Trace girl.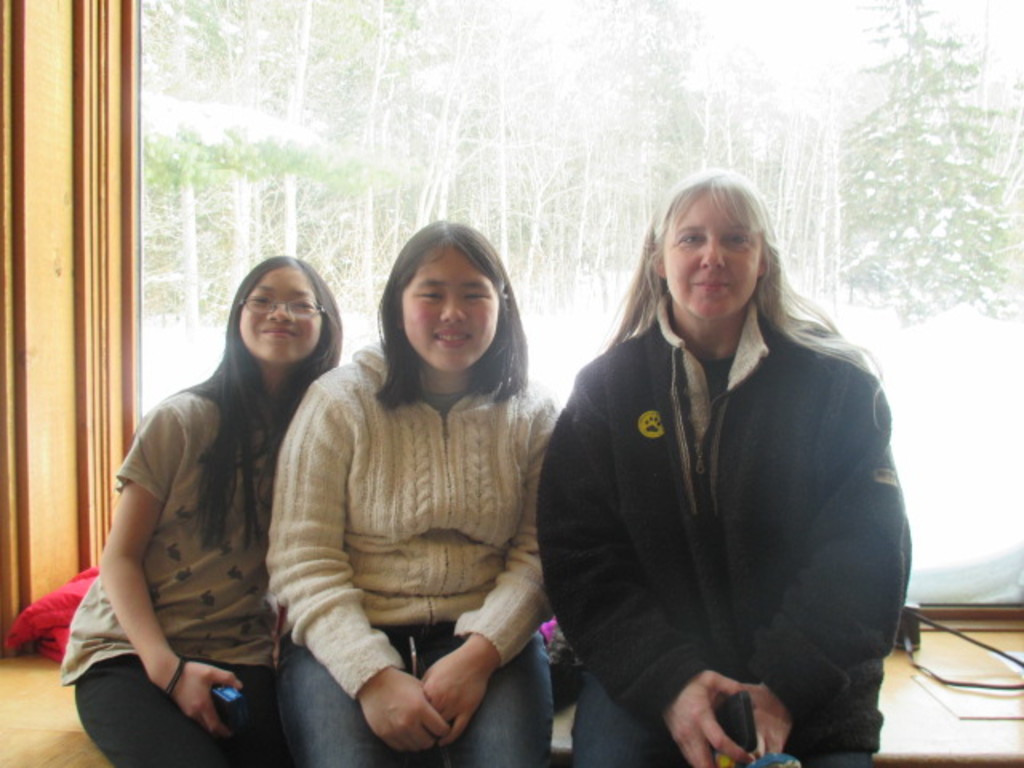
Traced to BBox(59, 251, 344, 766).
